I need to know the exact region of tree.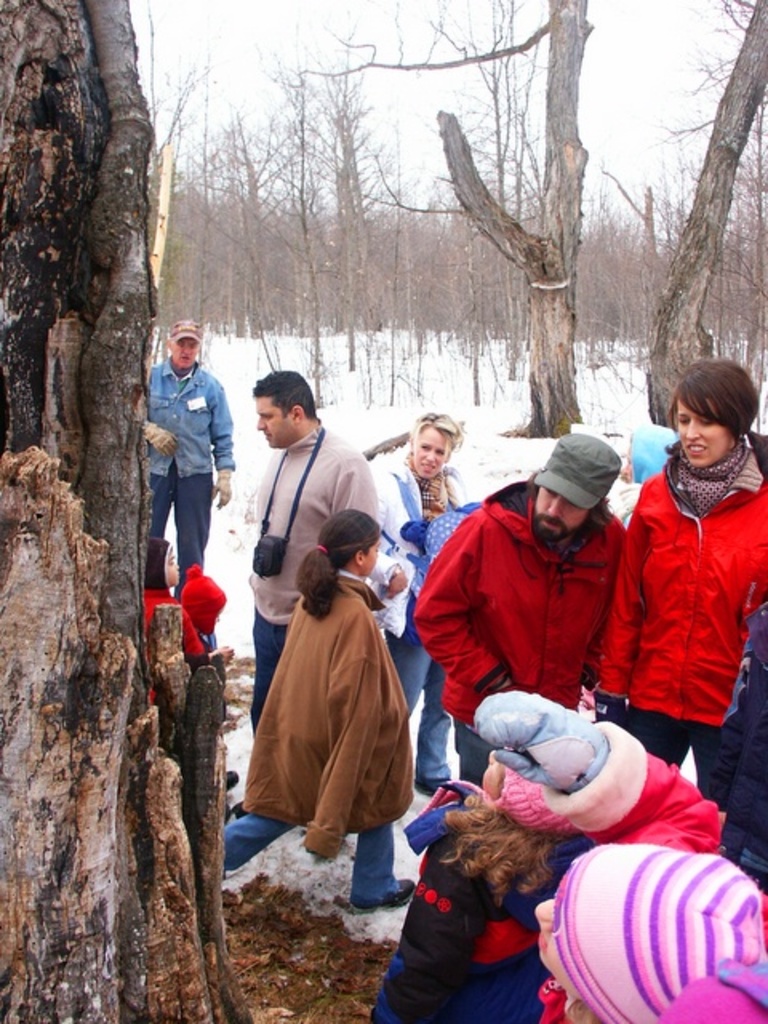
Region: <box>0,0,250,1022</box>.
